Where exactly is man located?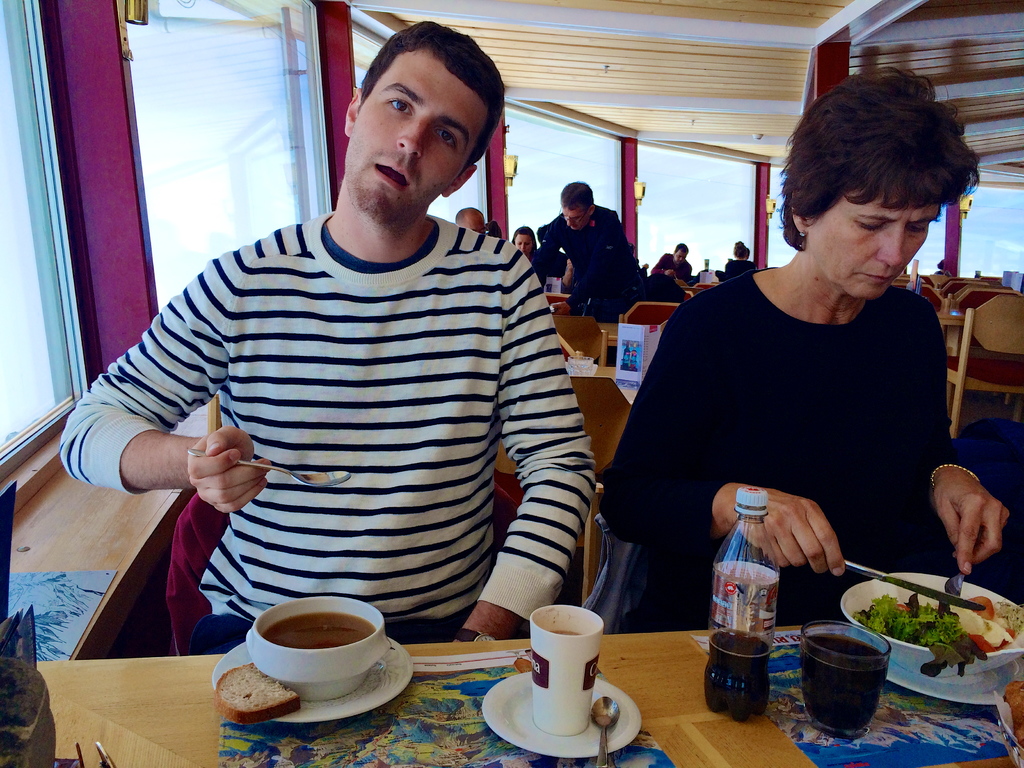
Its bounding box is box(74, 60, 648, 653).
